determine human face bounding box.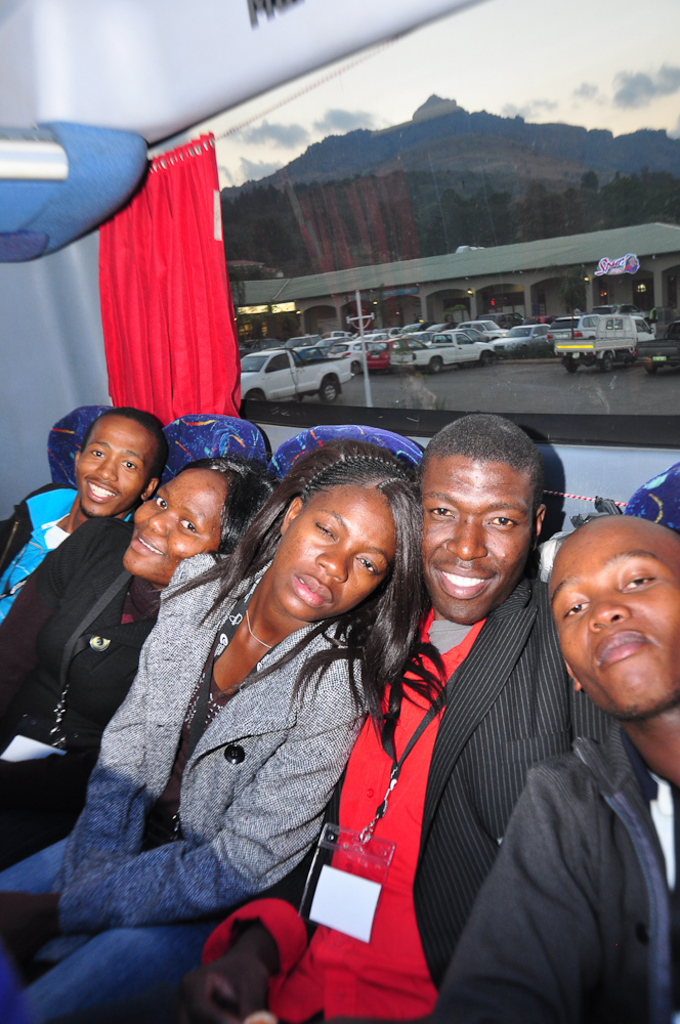
Determined: 122,468,221,585.
